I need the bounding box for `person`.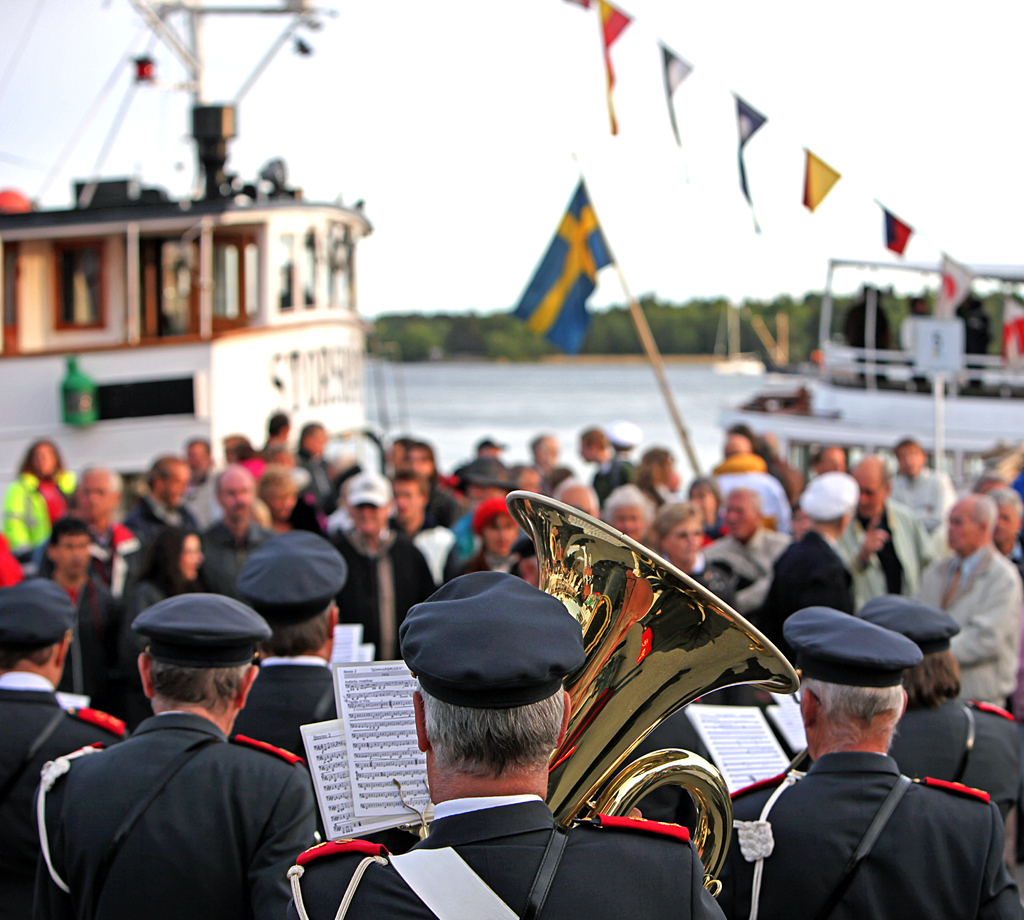
Here it is: detection(400, 441, 457, 519).
